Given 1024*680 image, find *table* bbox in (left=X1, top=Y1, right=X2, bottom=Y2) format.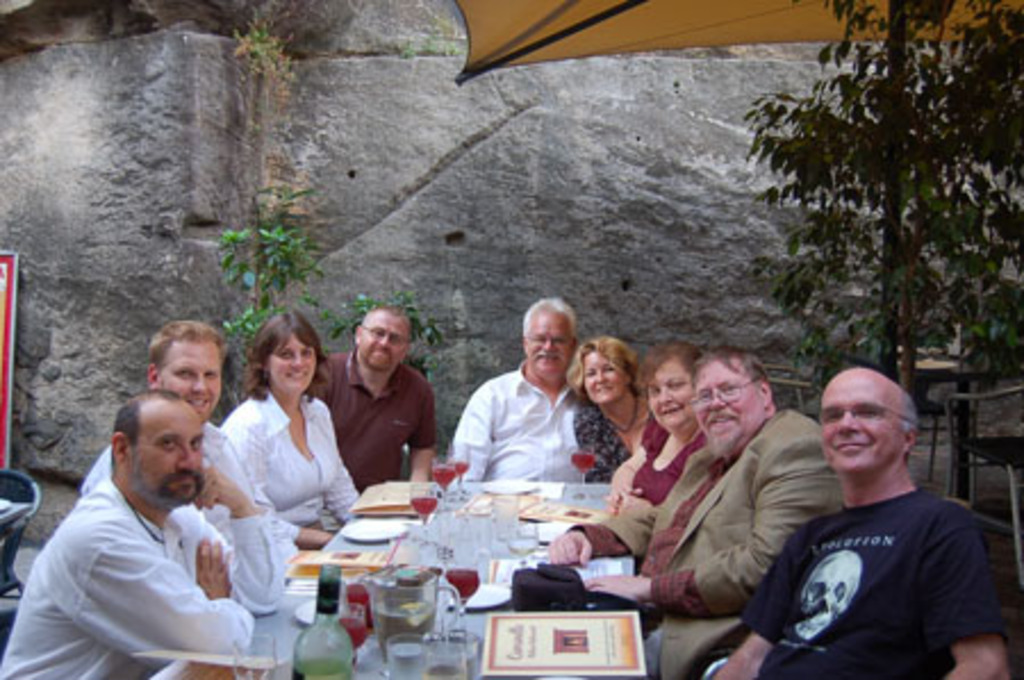
(left=894, top=348, right=1008, bottom=487).
